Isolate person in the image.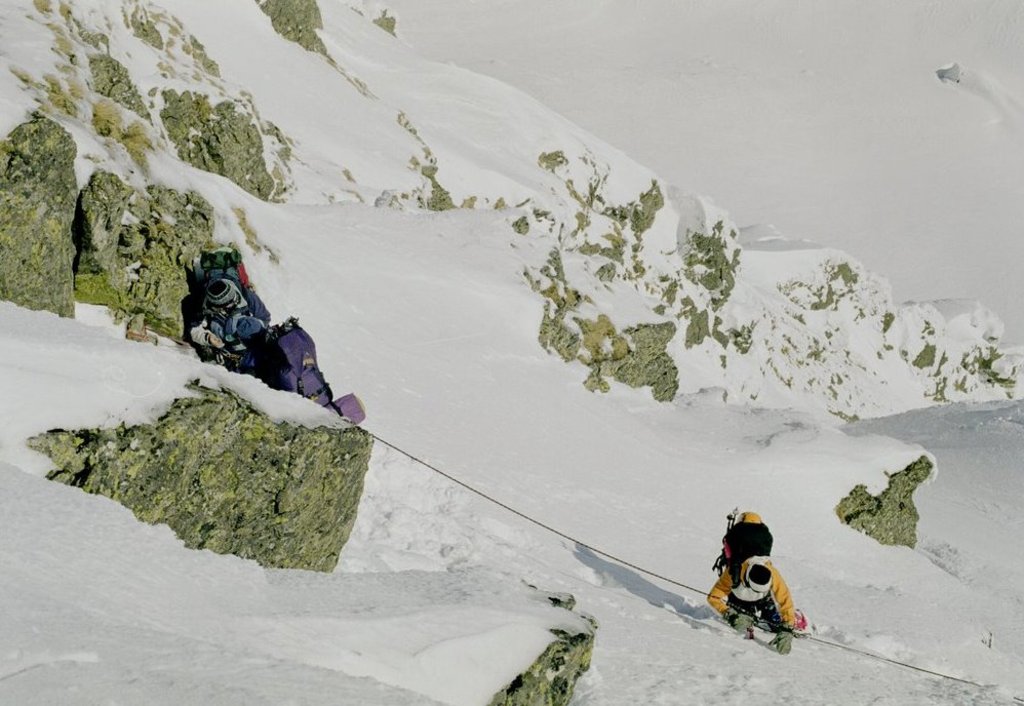
Isolated region: detection(706, 561, 796, 656).
